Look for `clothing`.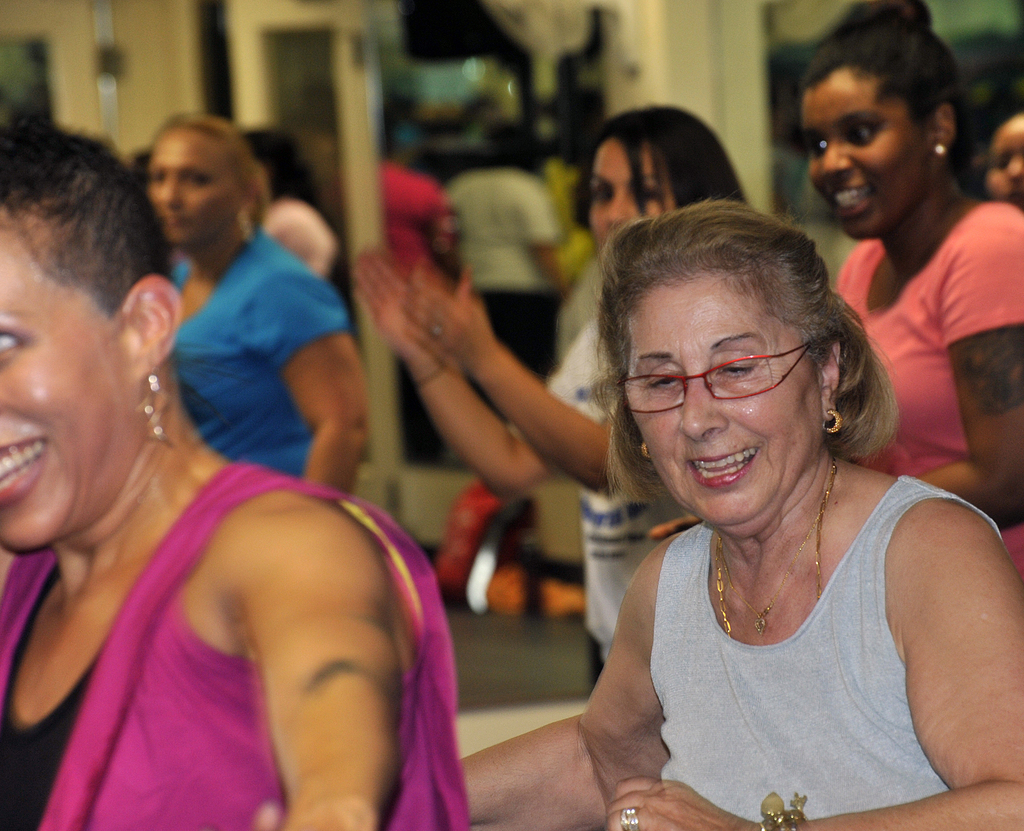
Found: <box>0,460,470,830</box>.
